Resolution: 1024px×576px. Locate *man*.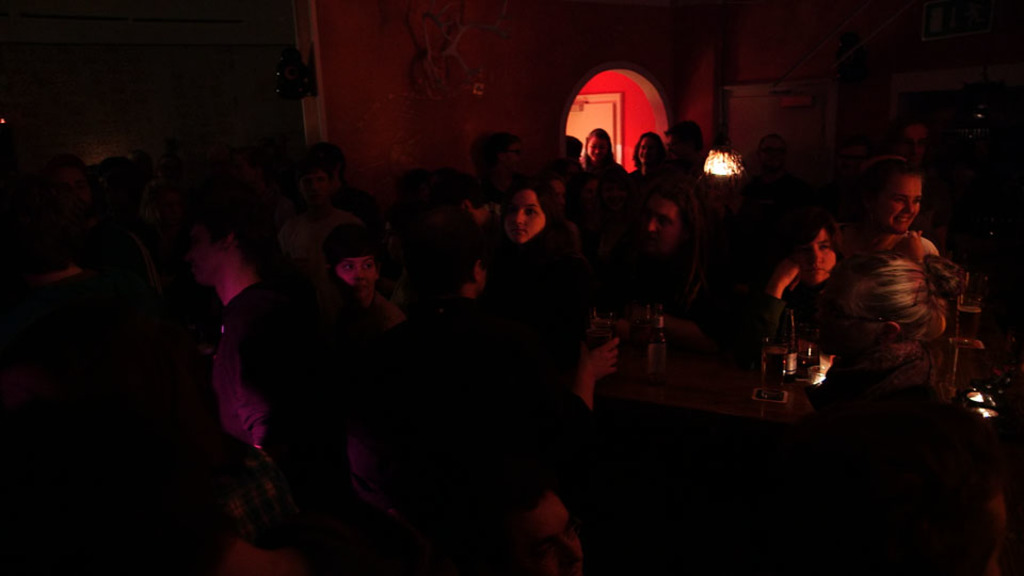
BBox(357, 245, 619, 575).
